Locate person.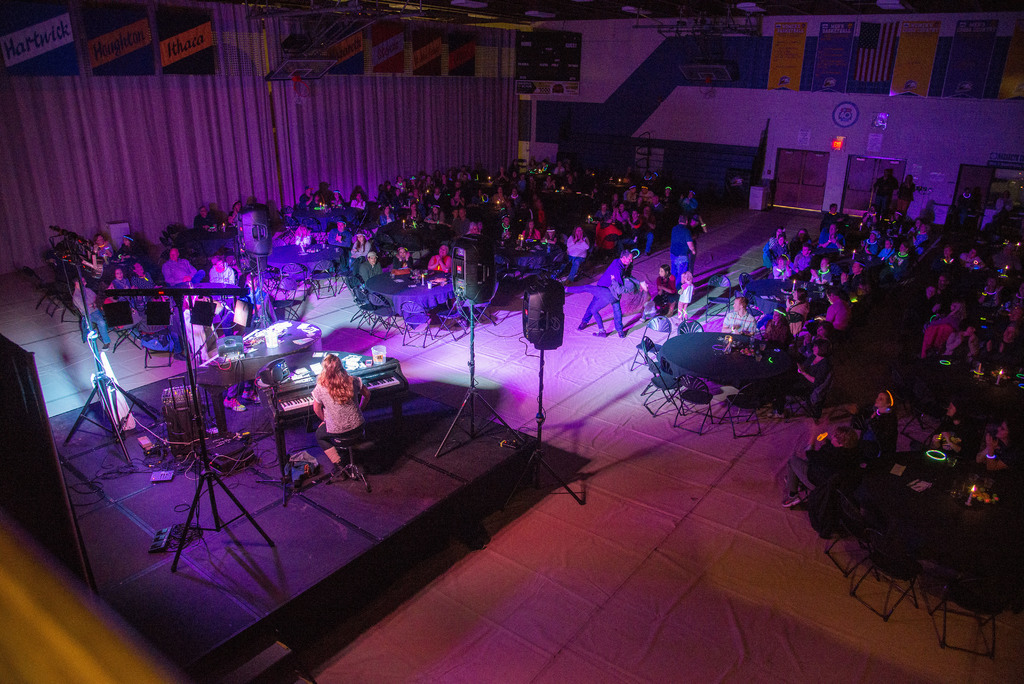
Bounding box: bbox(852, 384, 898, 450).
